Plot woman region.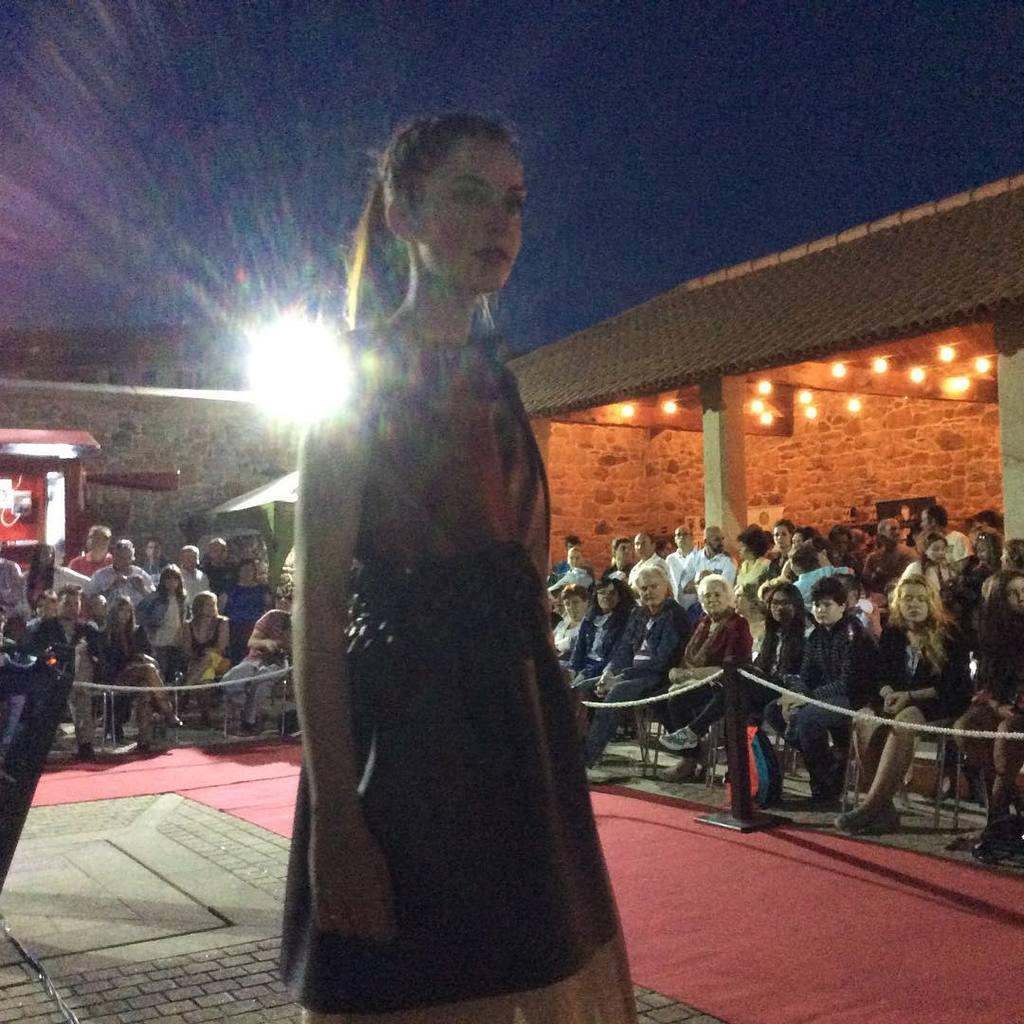
Plotted at select_region(655, 574, 747, 783).
